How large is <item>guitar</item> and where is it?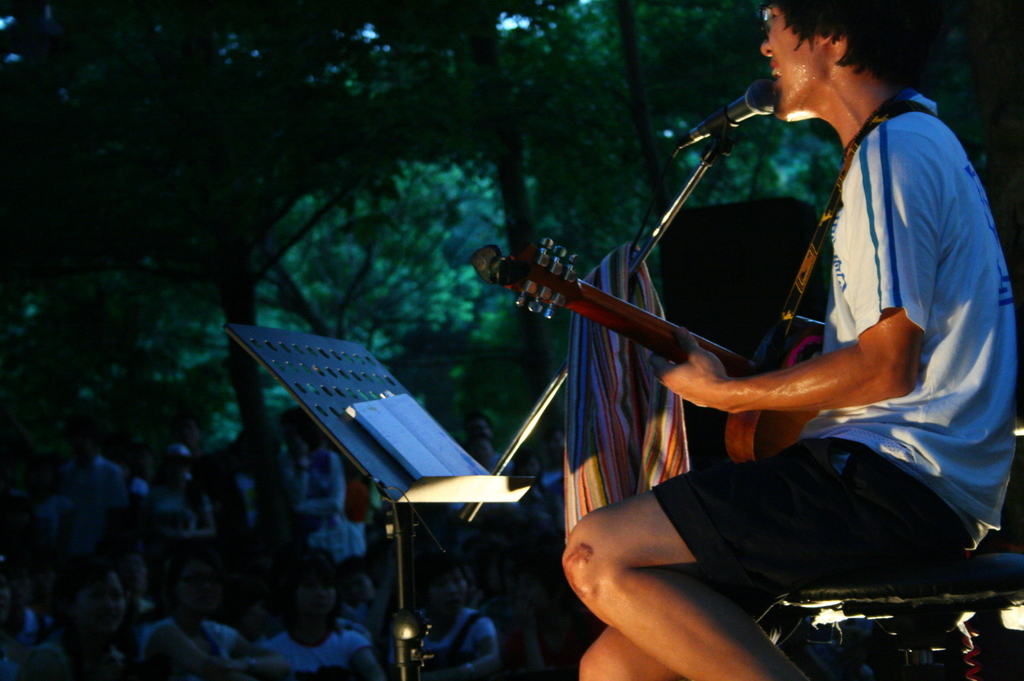
Bounding box: {"left": 479, "top": 225, "right": 824, "bottom": 465}.
